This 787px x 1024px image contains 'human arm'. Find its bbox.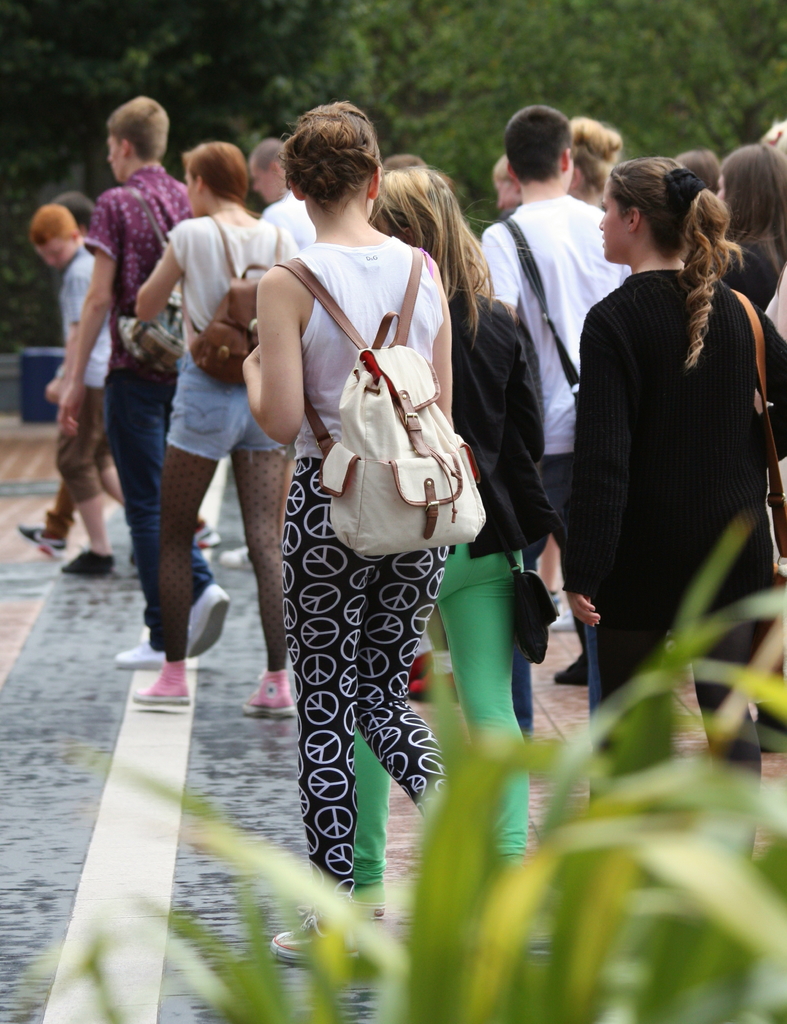
x1=236 y1=308 x2=311 y2=439.
